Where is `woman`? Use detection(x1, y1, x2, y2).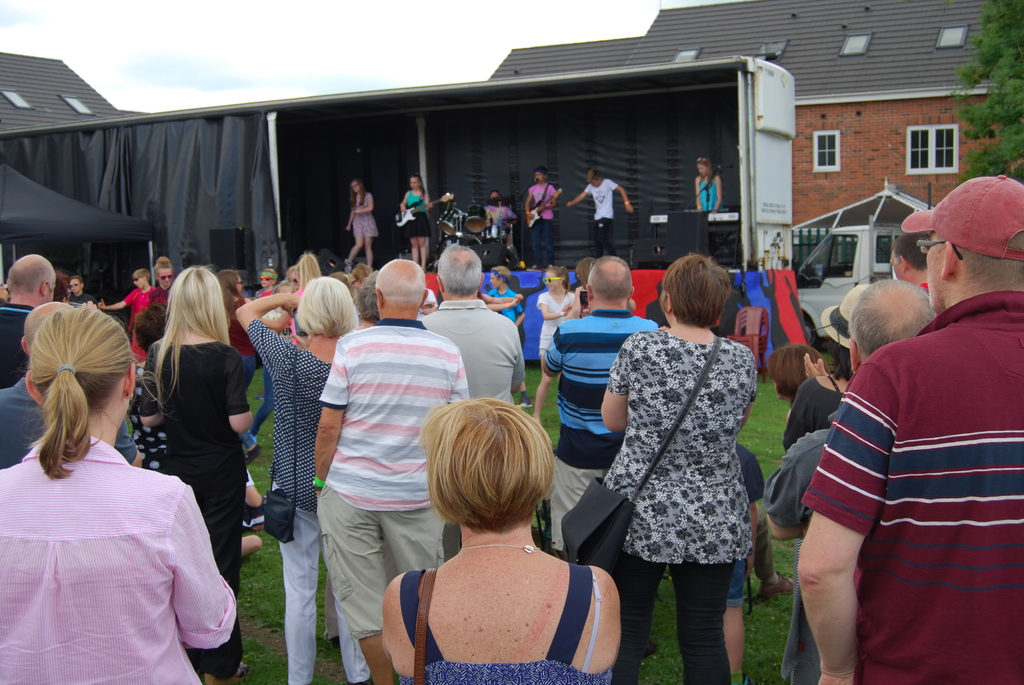
detection(230, 276, 387, 684).
